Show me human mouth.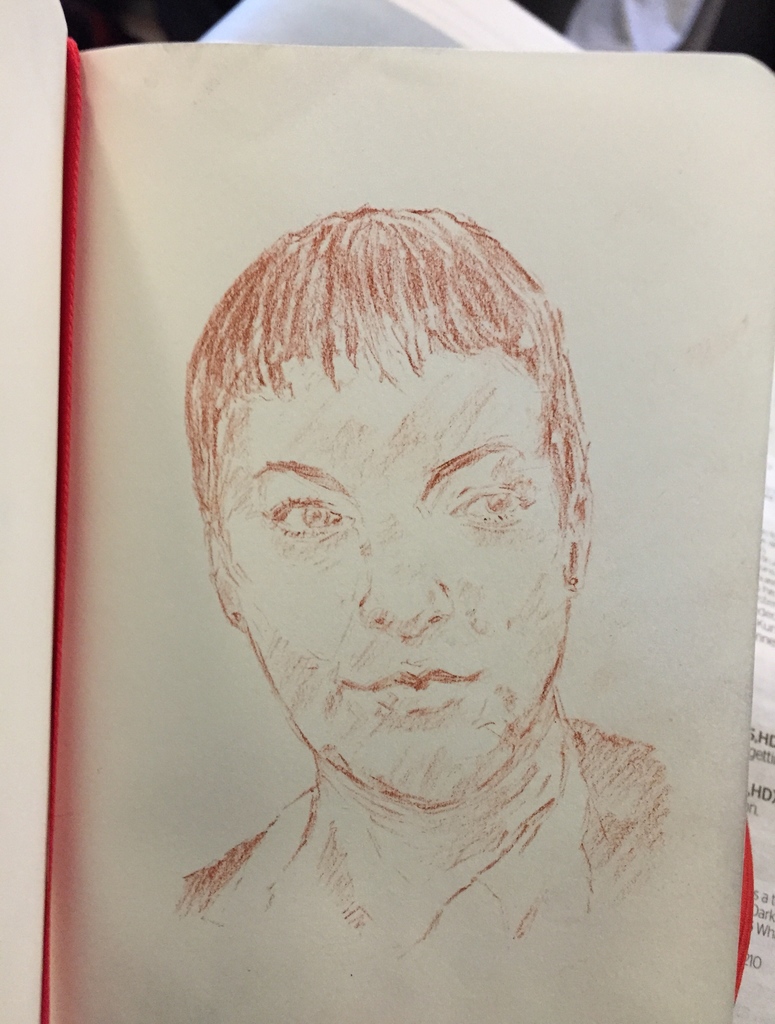
human mouth is here: (346,660,483,726).
